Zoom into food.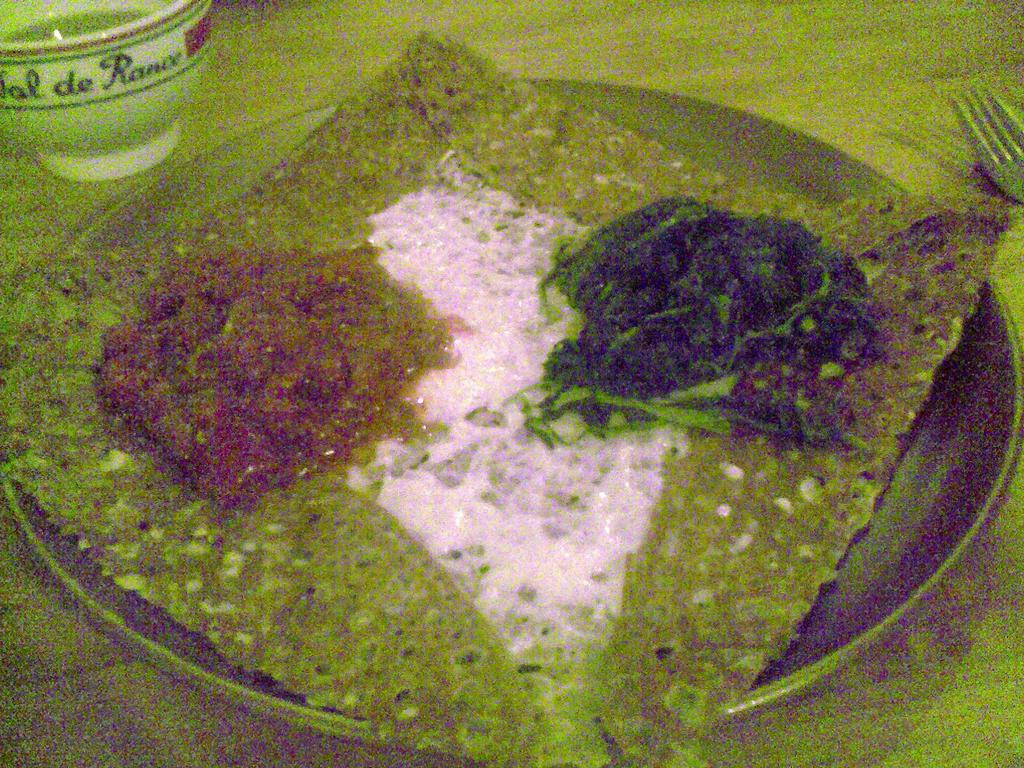
Zoom target: Rect(0, 23, 1021, 767).
